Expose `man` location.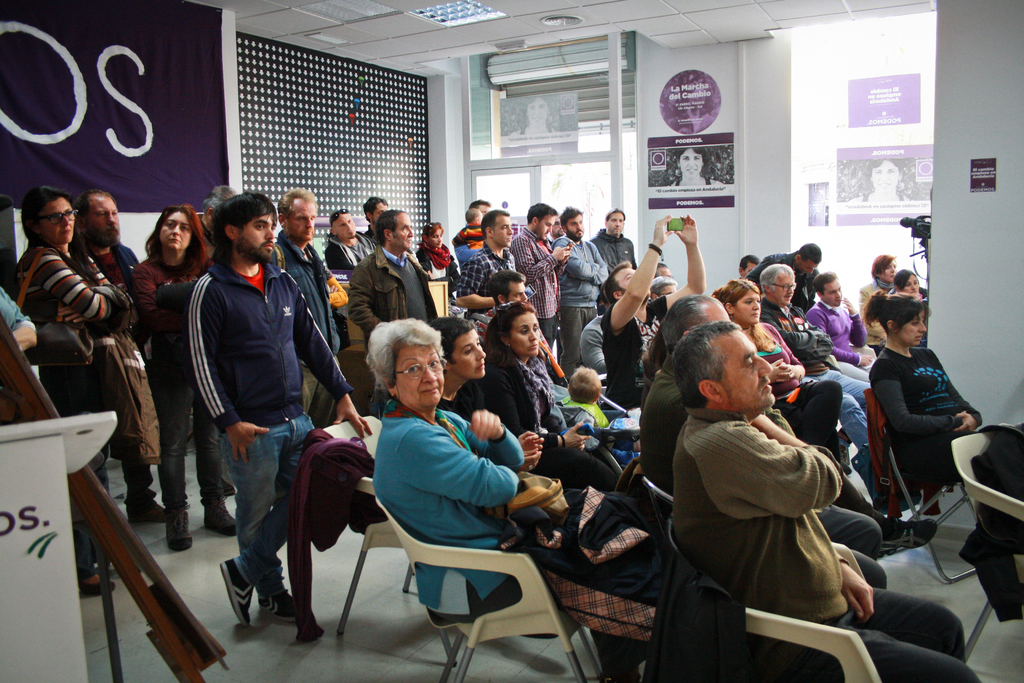
Exposed at 737, 252, 762, 281.
